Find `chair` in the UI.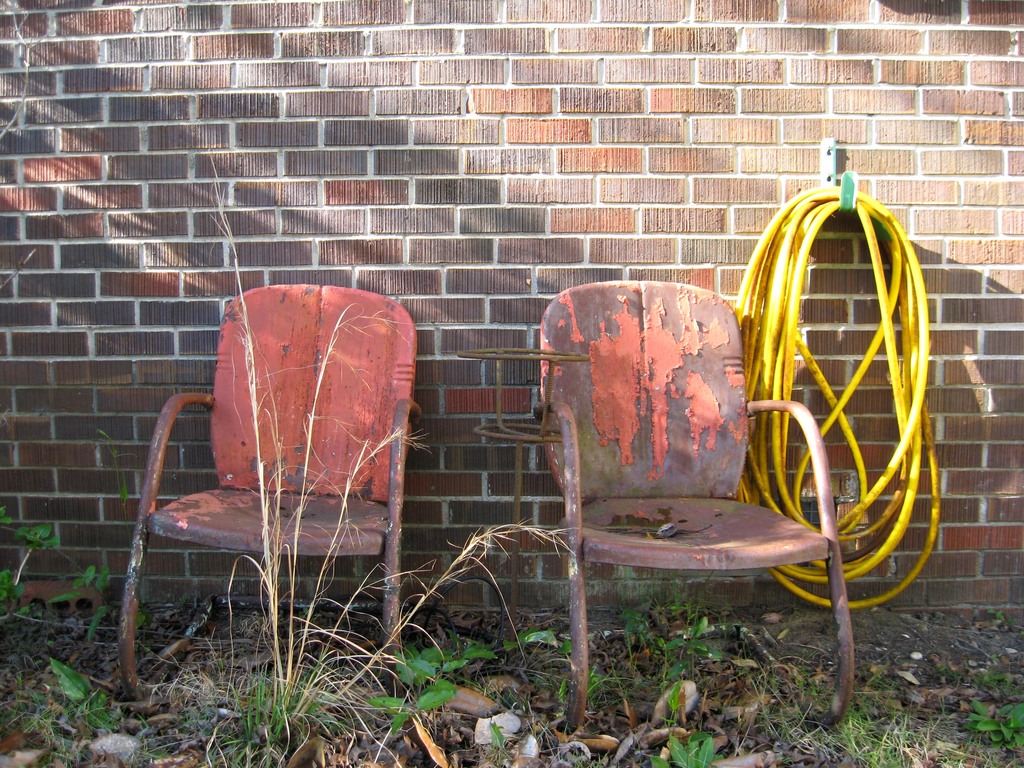
UI element at select_region(539, 276, 860, 740).
